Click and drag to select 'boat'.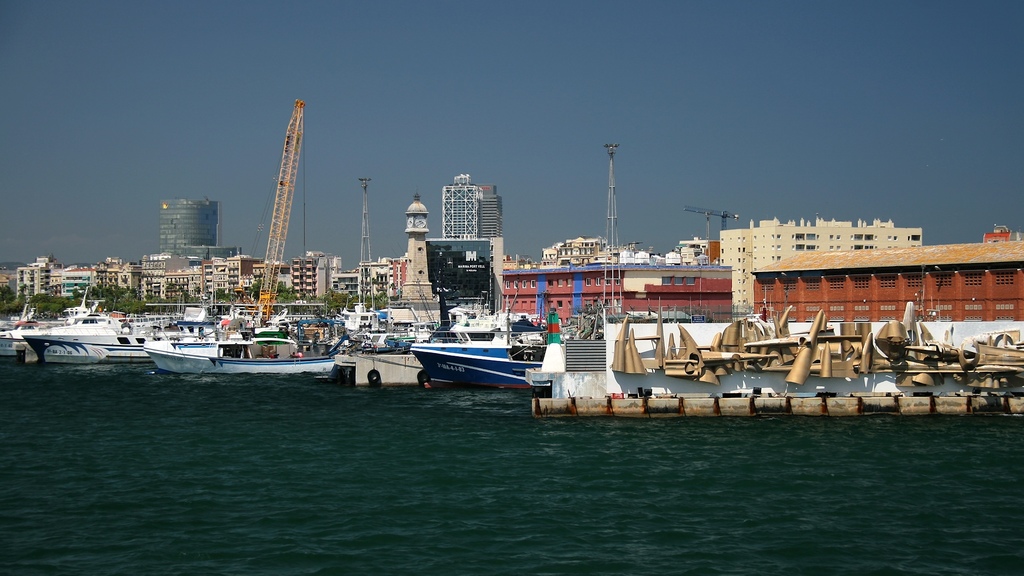
Selection: bbox=(401, 316, 565, 388).
